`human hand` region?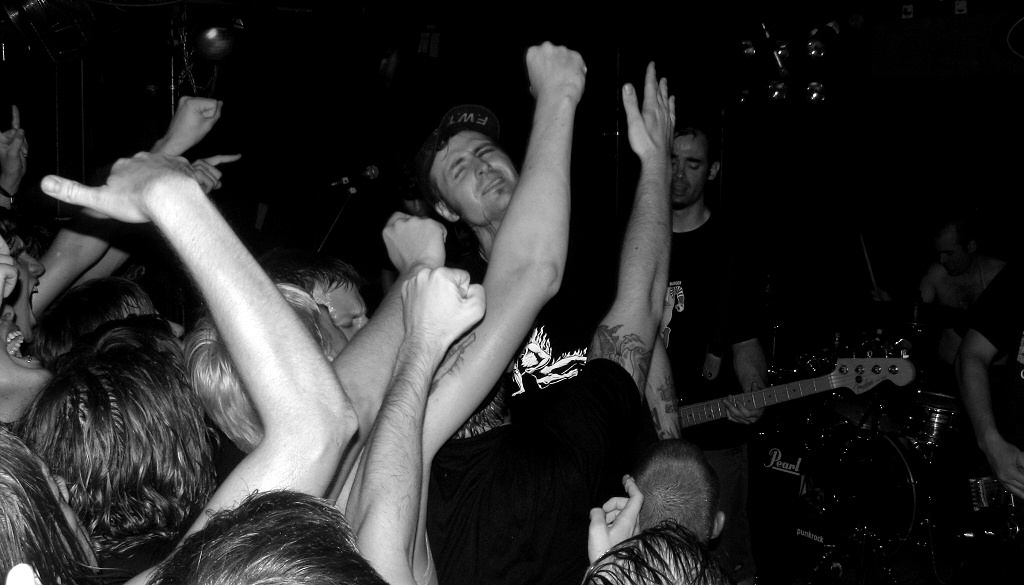
[x1=398, y1=261, x2=484, y2=343]
